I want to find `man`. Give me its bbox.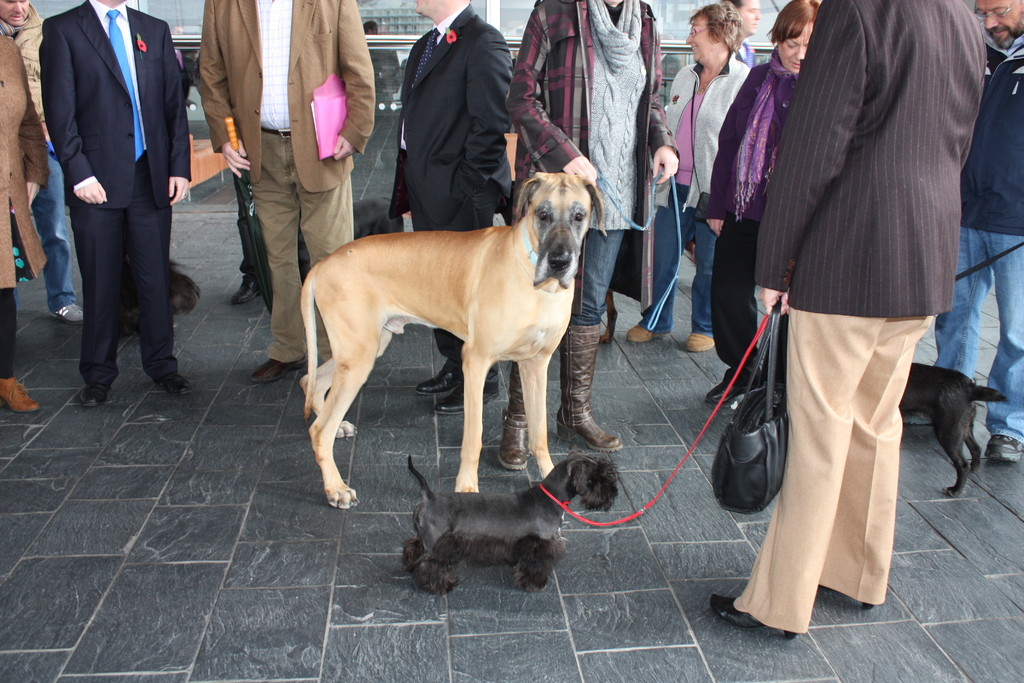
box=[38, 0, 187, 419].
